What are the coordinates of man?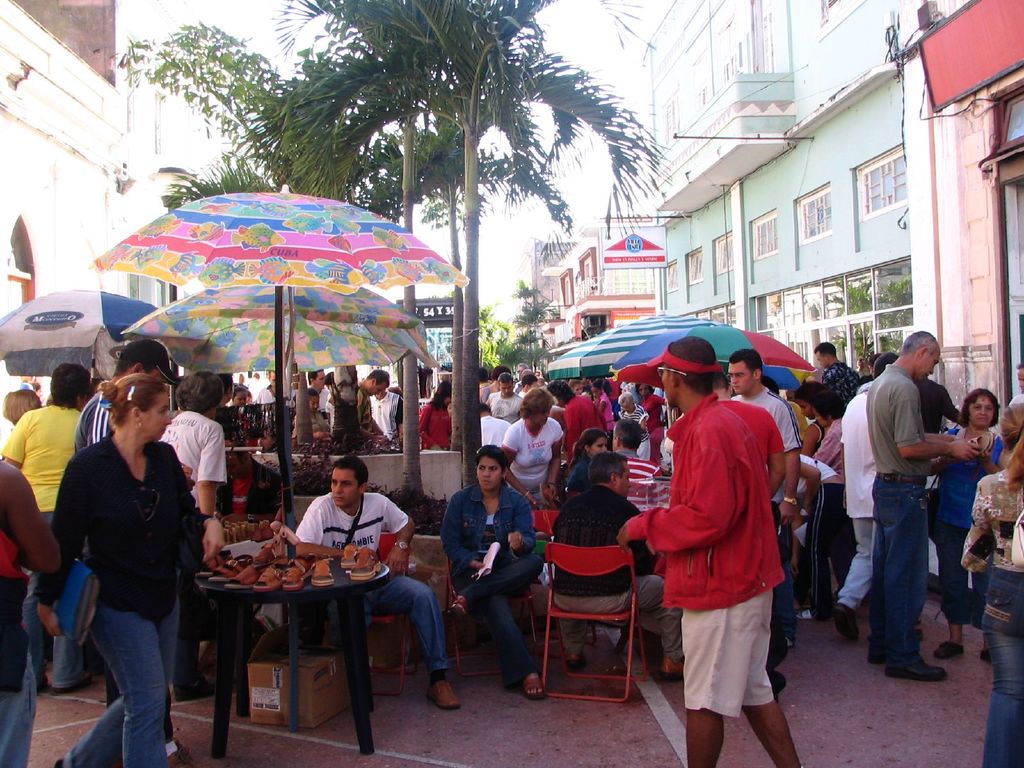
x1=72, y1=337, x2=179, y2=767.
